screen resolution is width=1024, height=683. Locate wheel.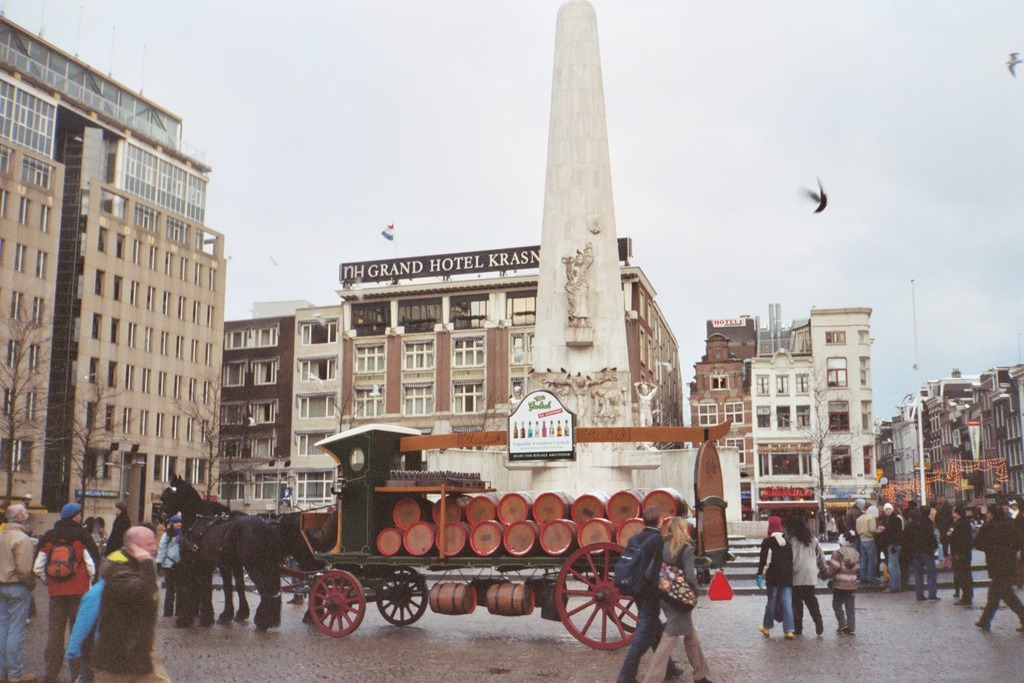
x1=597 y1=570 x2=671 y2=633.
